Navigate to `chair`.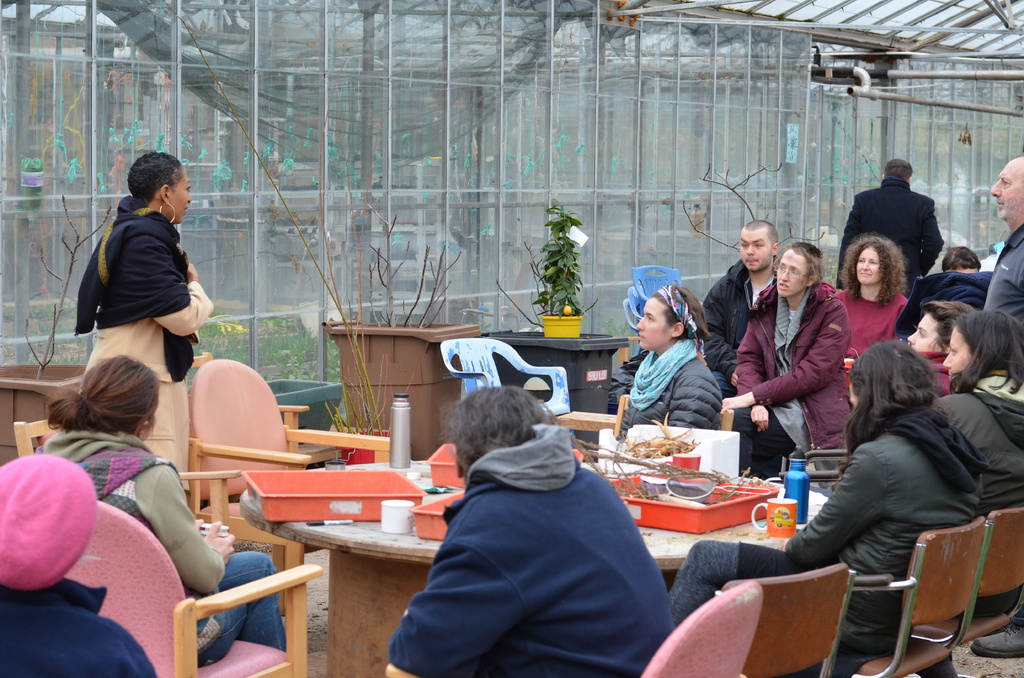
Navigation target: <box>438,336,580,452</box>.
